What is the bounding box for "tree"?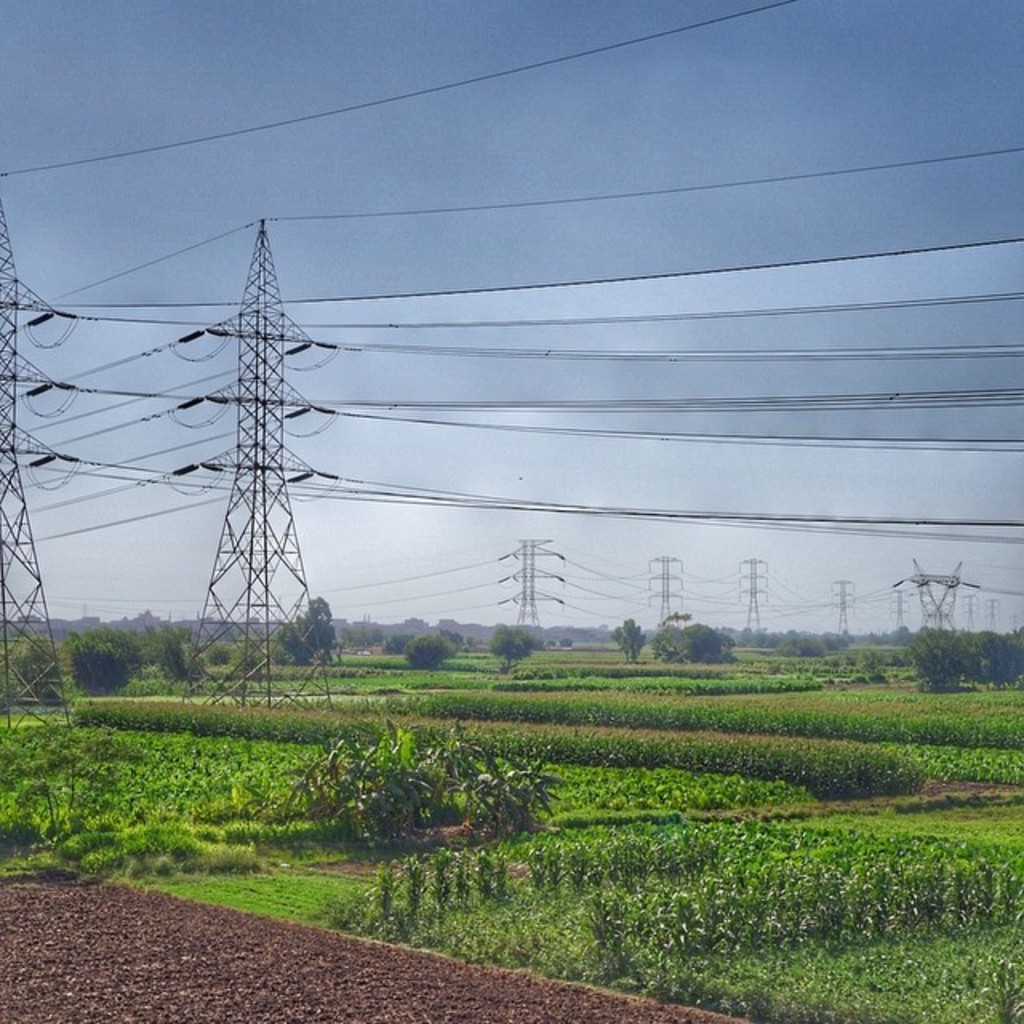
(378,629,475,670).
